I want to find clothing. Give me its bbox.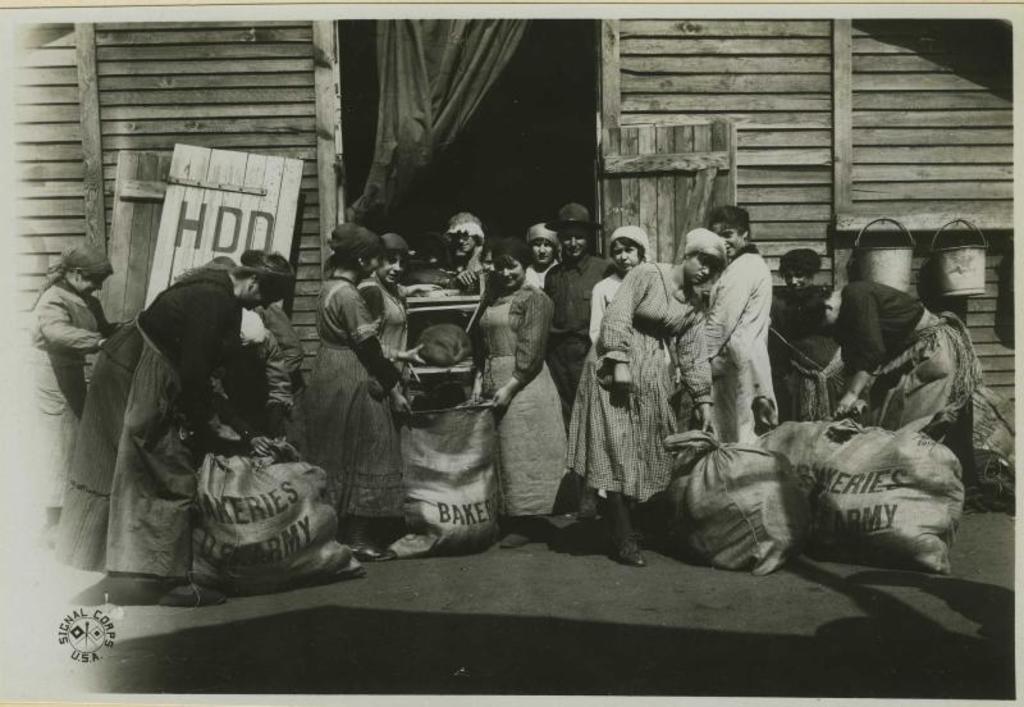
box=[591, 275, 618, 351].
